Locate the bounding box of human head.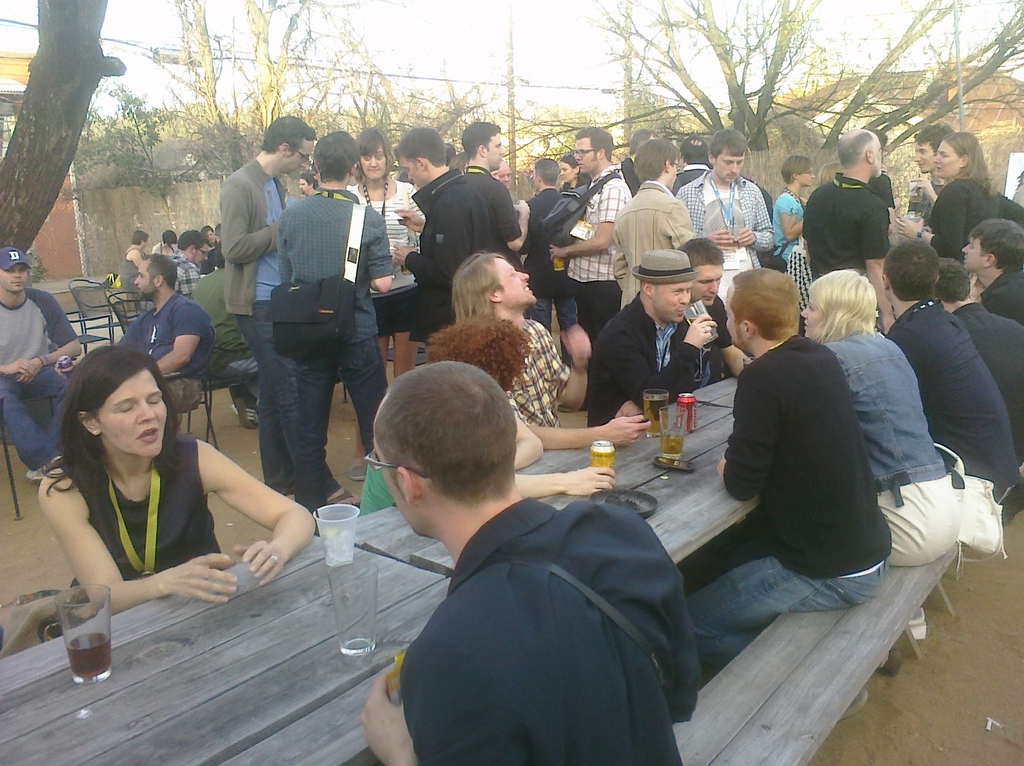
Bounding box: {"left": 817, "top": 160, "right": 844, "bottom": 186}.
